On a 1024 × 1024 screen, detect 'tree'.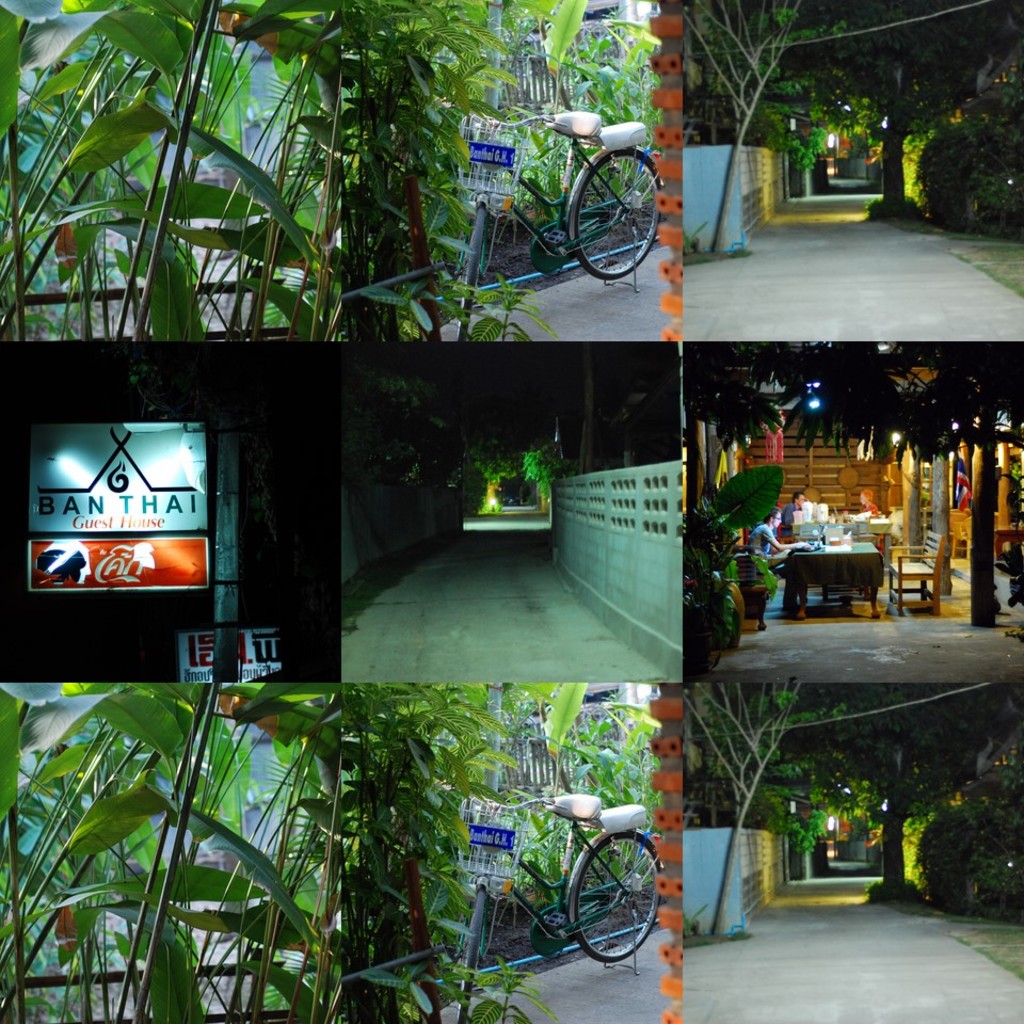
region(906, 79, 1006, 234).
